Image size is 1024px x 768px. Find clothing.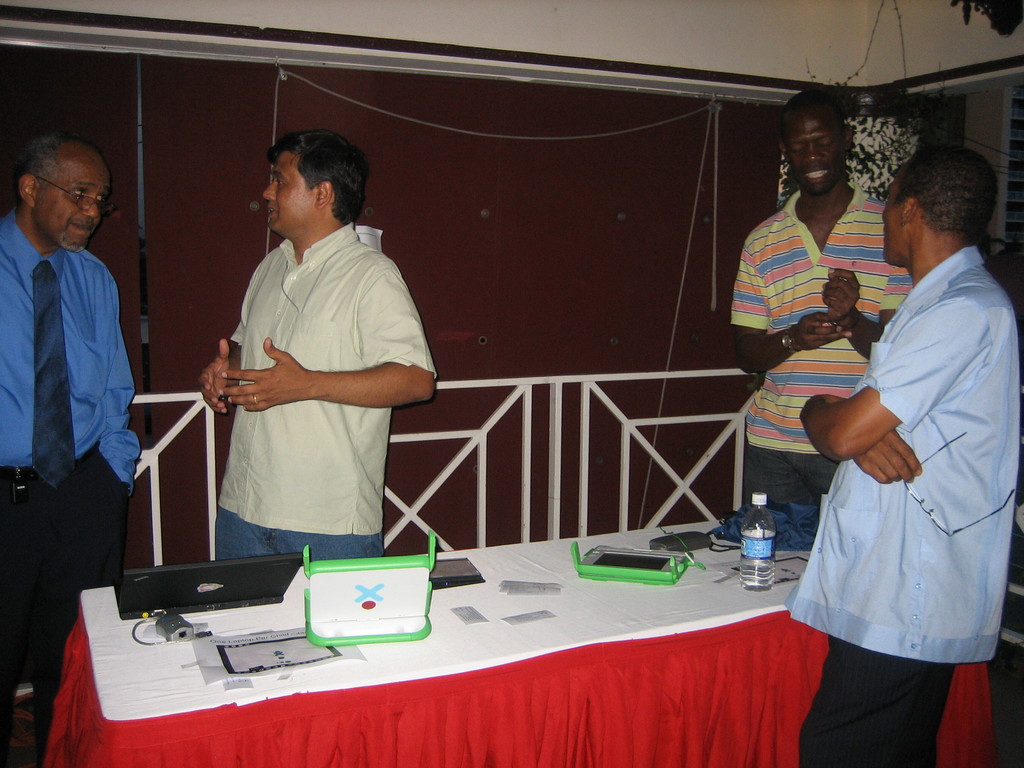
184, 184, 415, 566.
